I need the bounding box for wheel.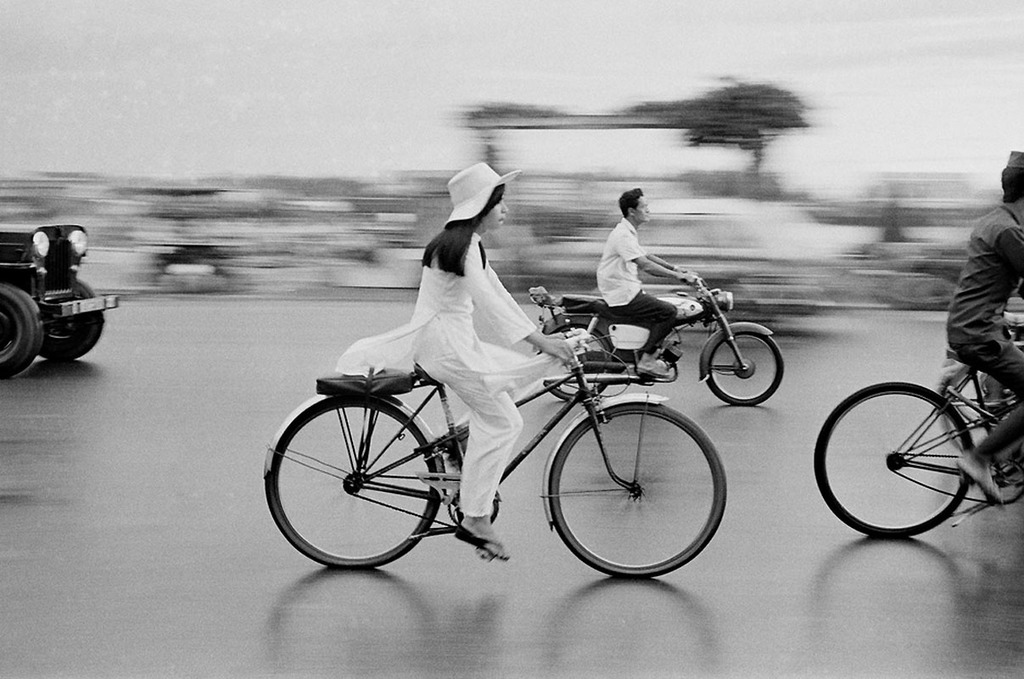
Here it is: region(546, 326, 611, 401).
